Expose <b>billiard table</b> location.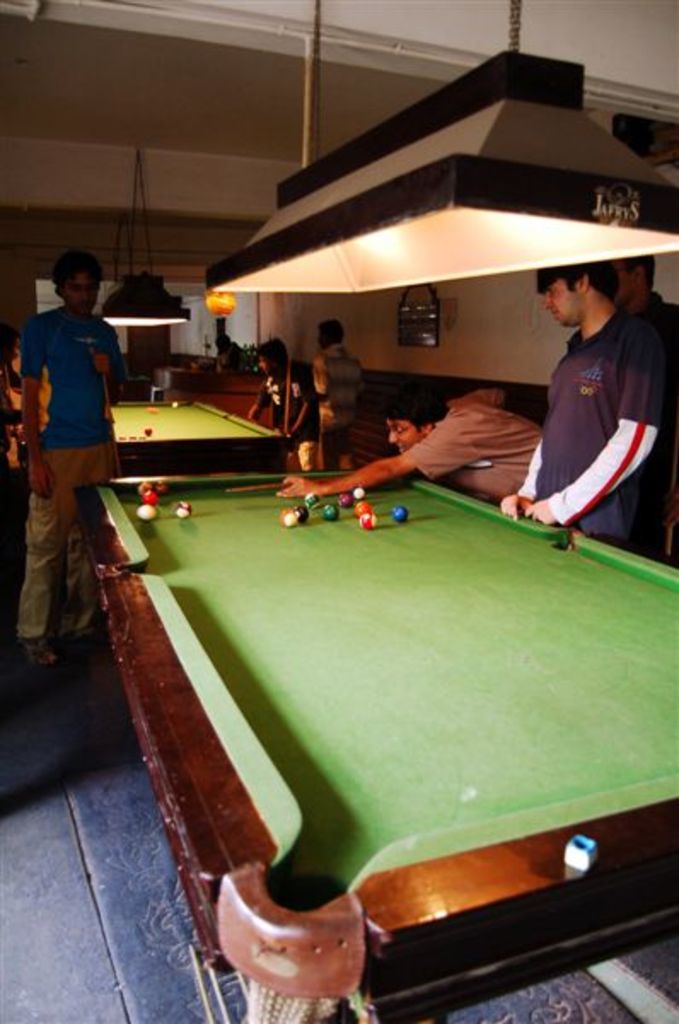
Exposed at <bbox>82, 466, 677, 1022</bbox>.
